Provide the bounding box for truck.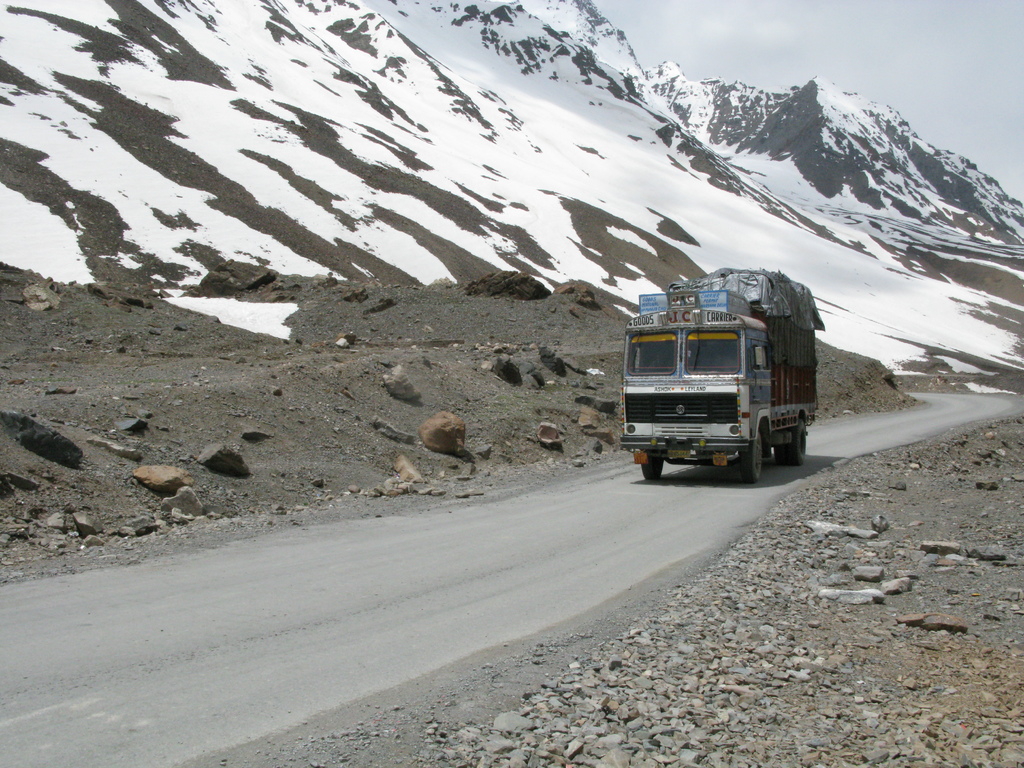
box=[609, 275, 835, 480].
